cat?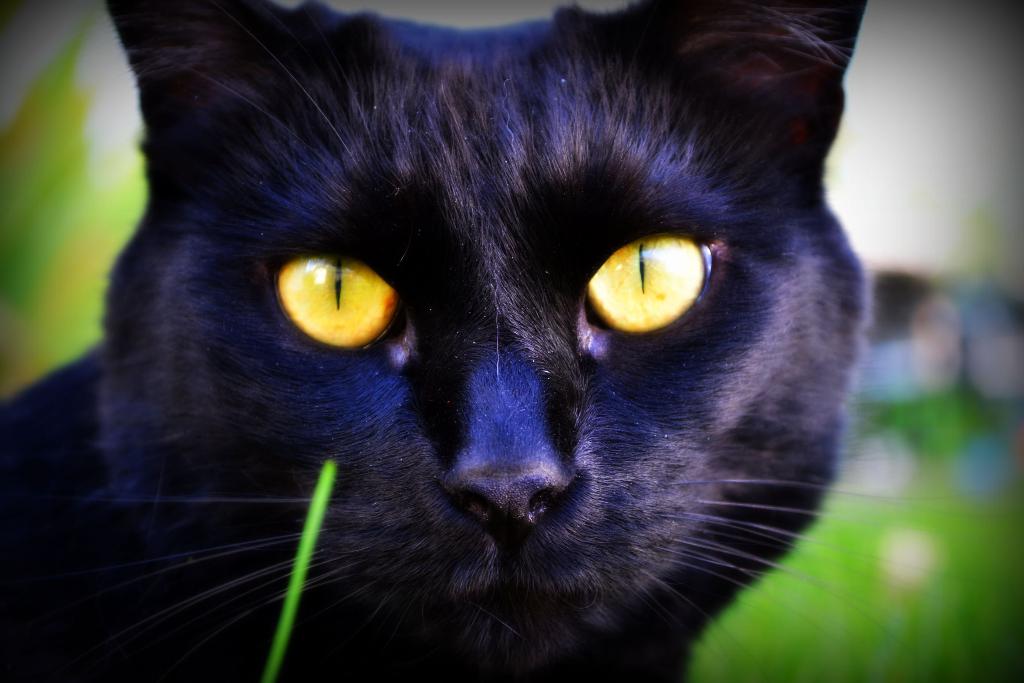
0/0/1022/682
